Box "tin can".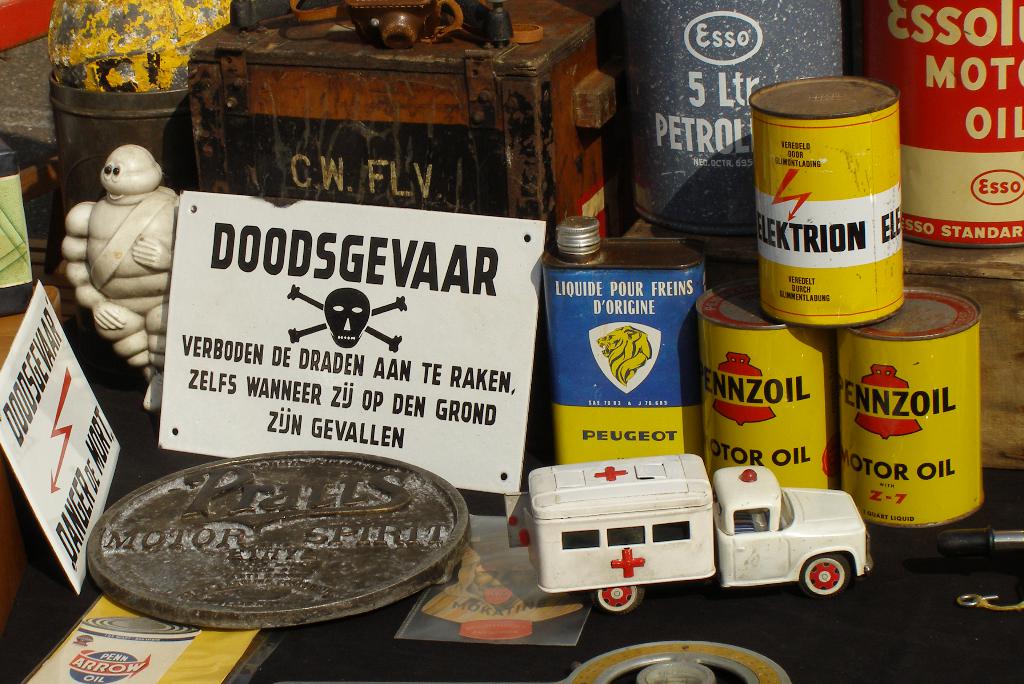
region(854, 1, 1023, 251).
